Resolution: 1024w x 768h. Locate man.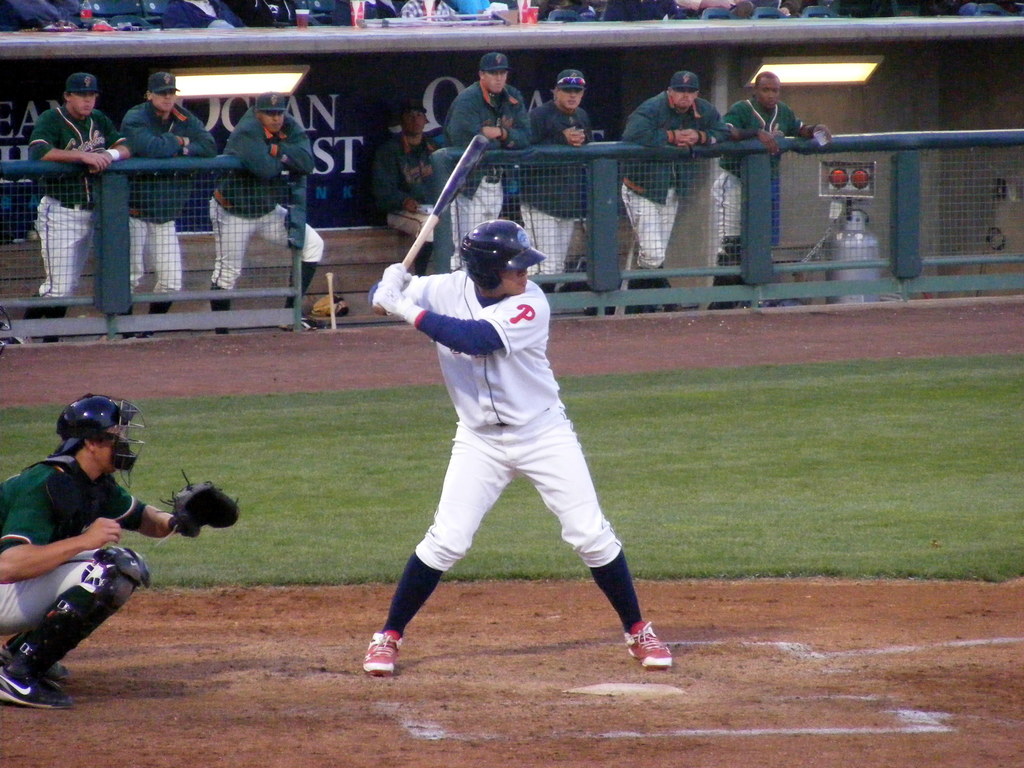
pyautogui.locateOnScreen(518, 68, 593, 296).
